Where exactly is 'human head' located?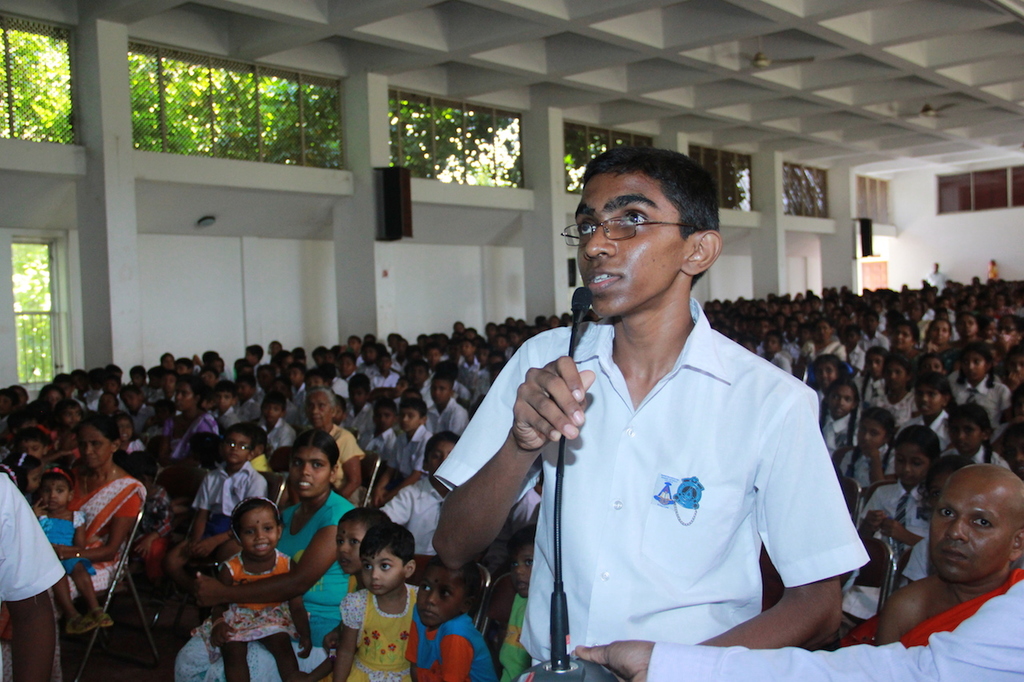
Its bounding box is bbox(196, 349, 220, 367).
